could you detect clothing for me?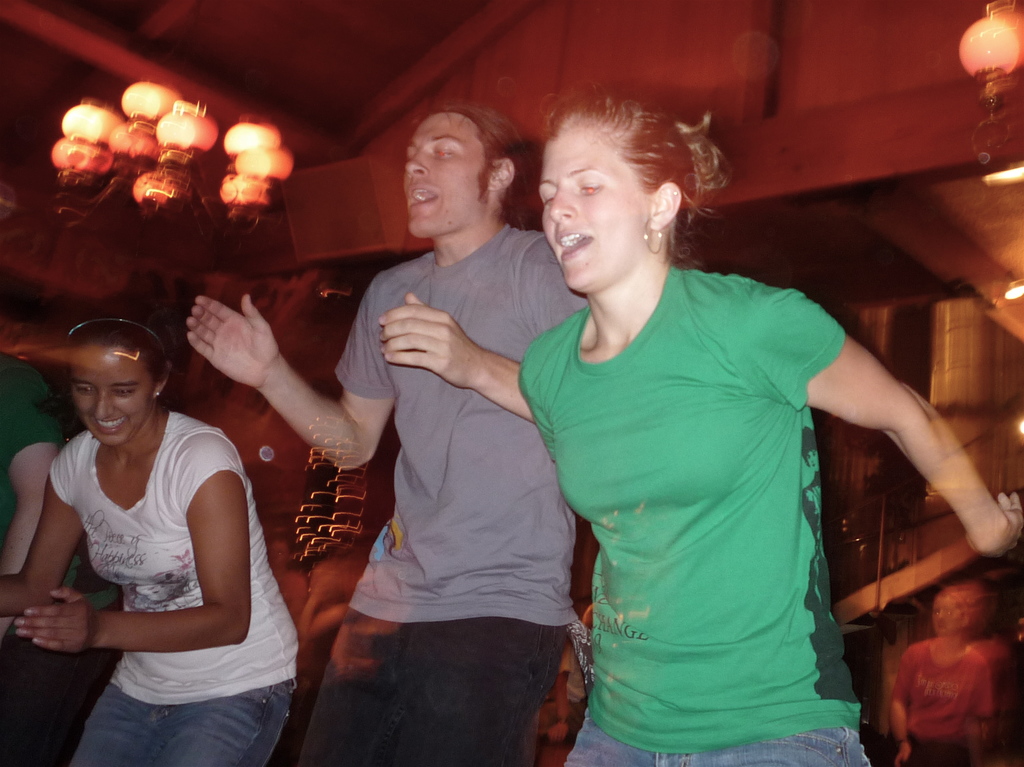
Detection result: locate(44, 401, 292, 766).
